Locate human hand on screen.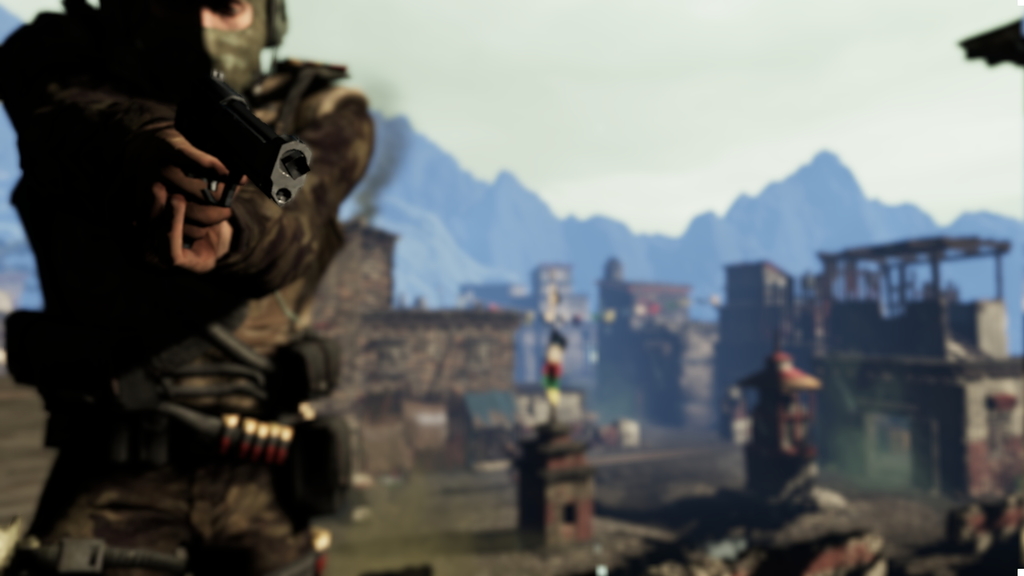
On screen at locate(135, 178, 239, 278).
